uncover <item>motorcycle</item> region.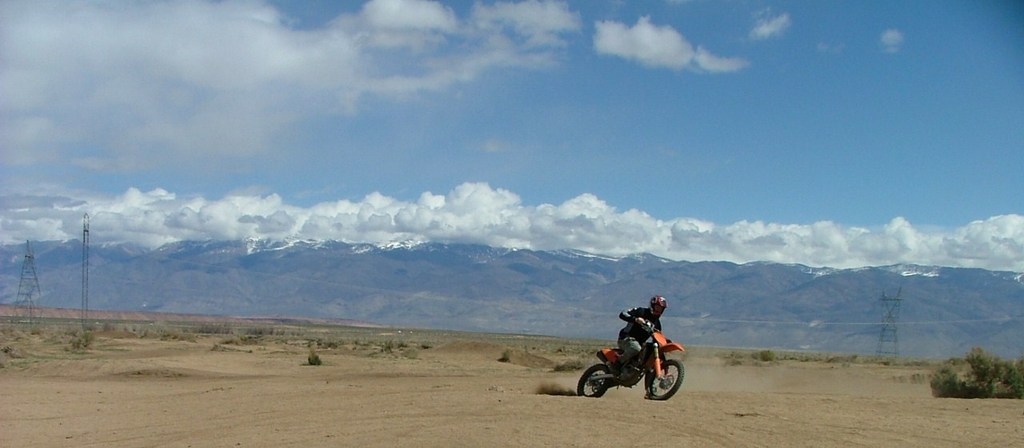
Uncovered: 579, 313, 694, 398.
